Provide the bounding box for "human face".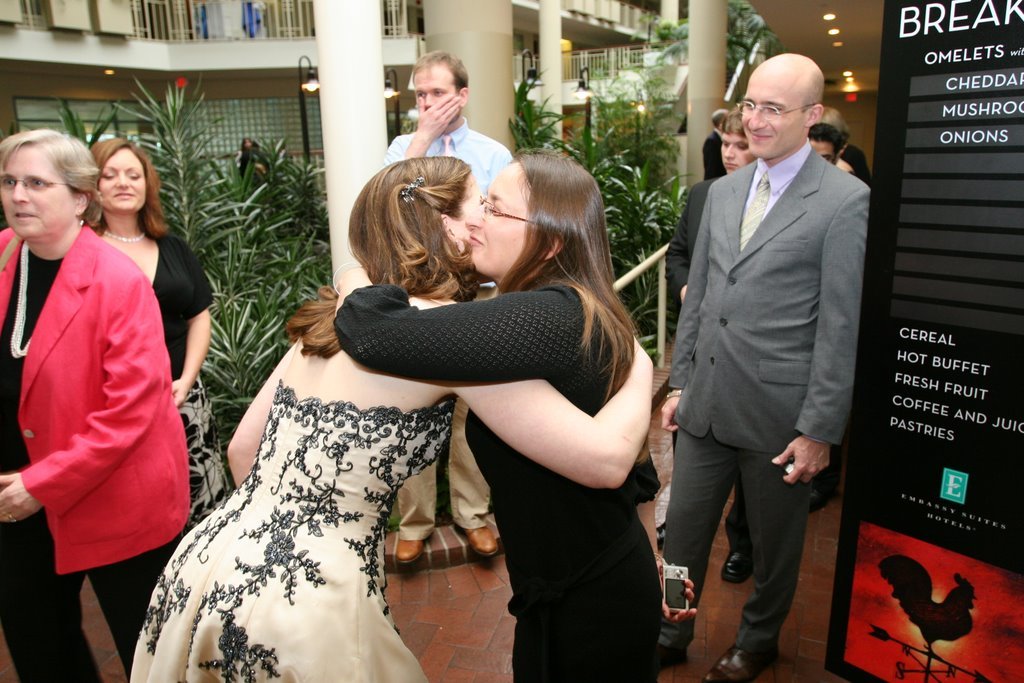
722/129/748/175.
